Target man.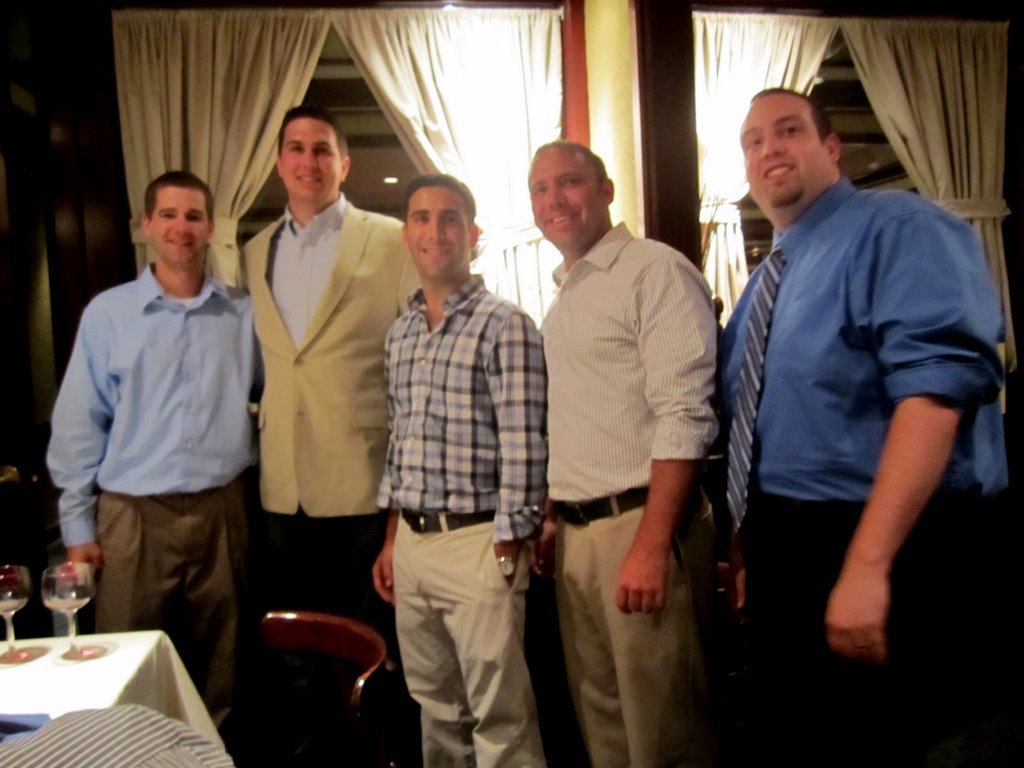
Target region: (44,163,253,738).
